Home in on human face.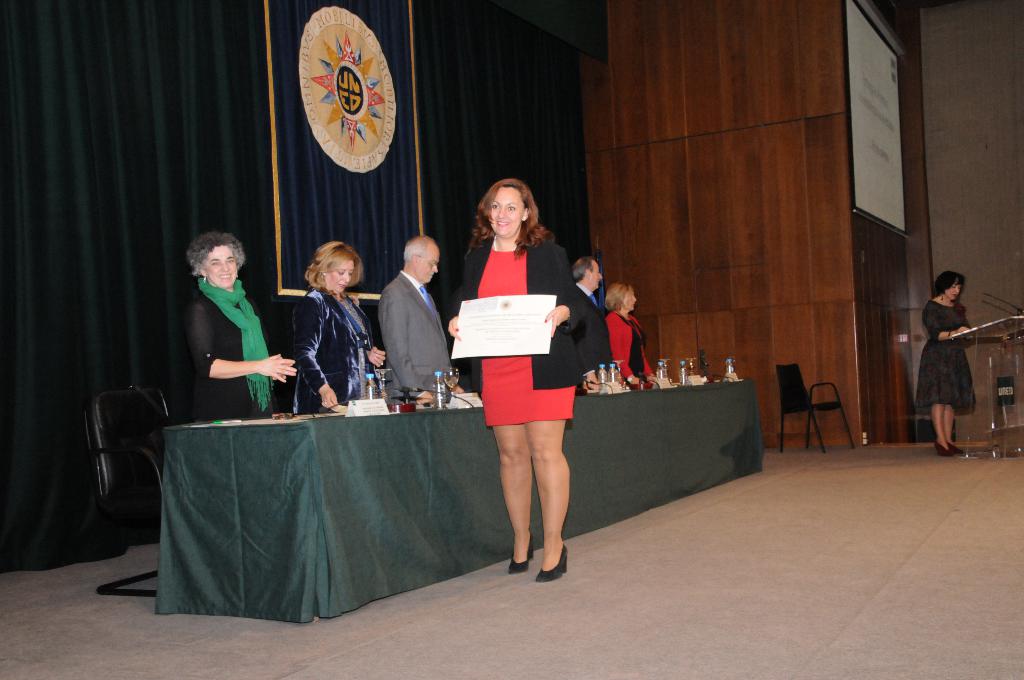
Homed in at 593:256:604:291.
